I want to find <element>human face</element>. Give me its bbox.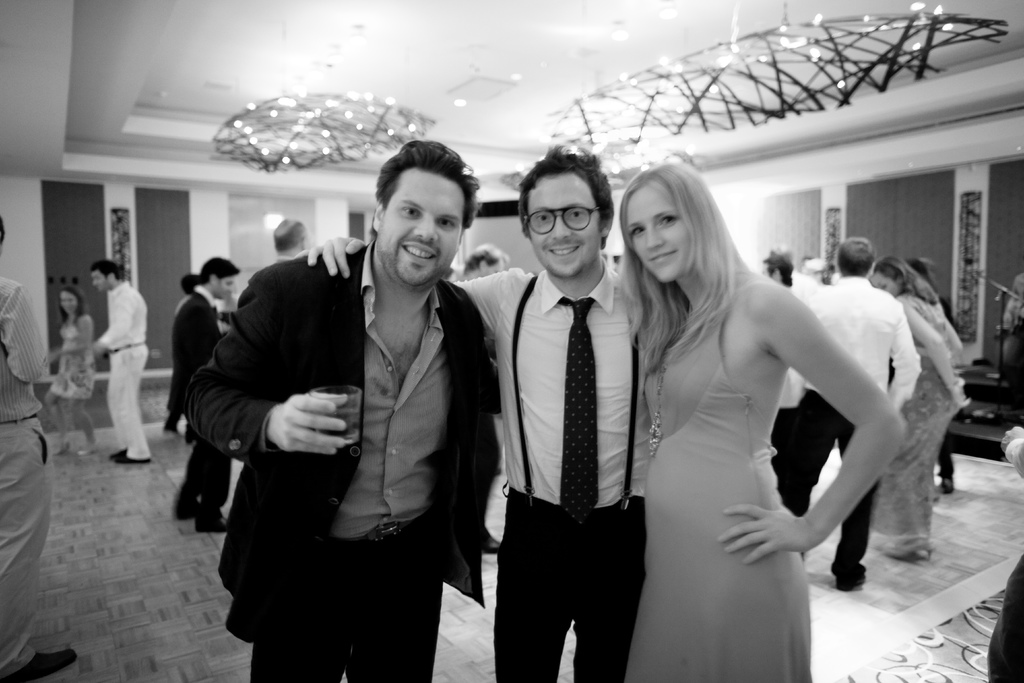
Rect(625, 181, 692, 280).
